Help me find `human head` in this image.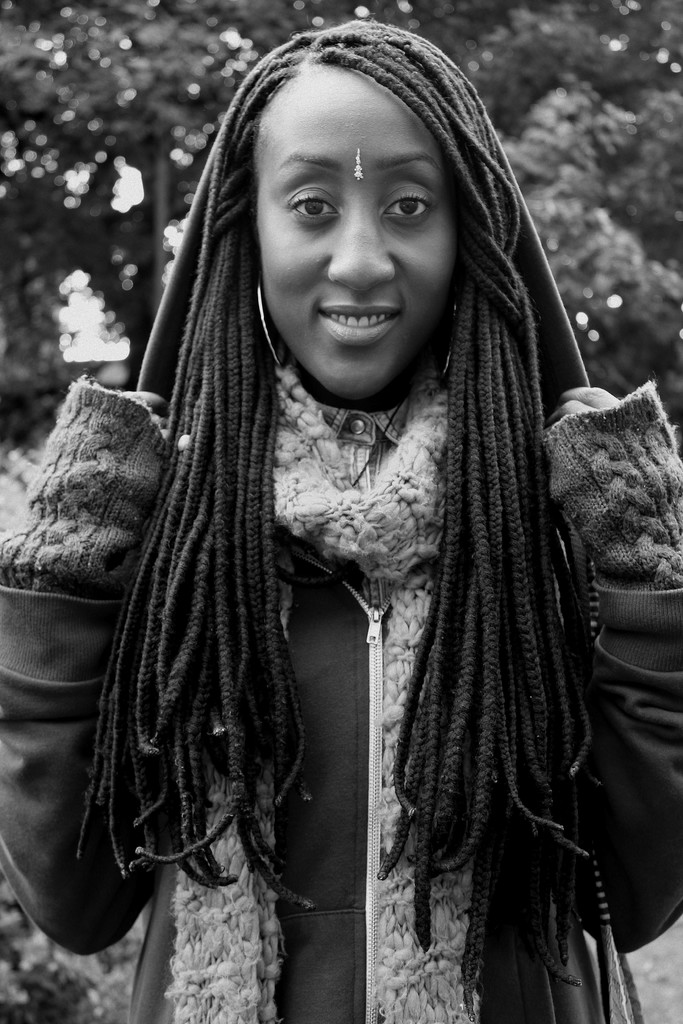
Found it: bbox=(249, 24, 522, 400).
